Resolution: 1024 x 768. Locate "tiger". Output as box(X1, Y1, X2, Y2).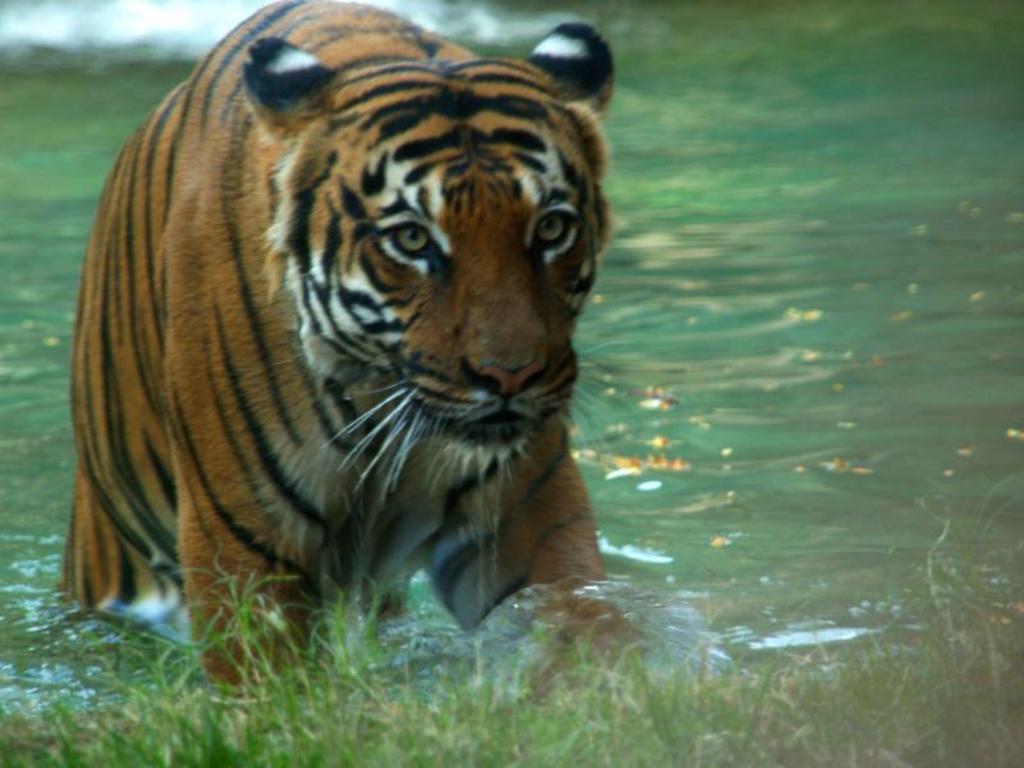
box(49, 12, 641, 704).
